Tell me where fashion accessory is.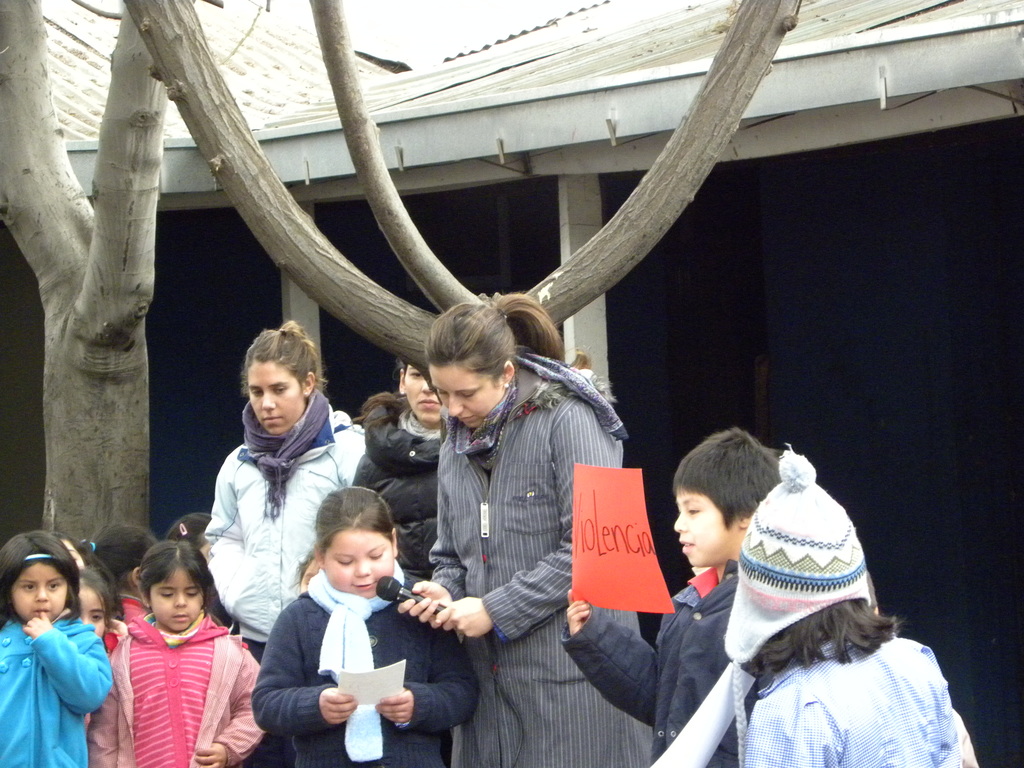
fashion accessory is at crop(242, 389, 327, 522).
